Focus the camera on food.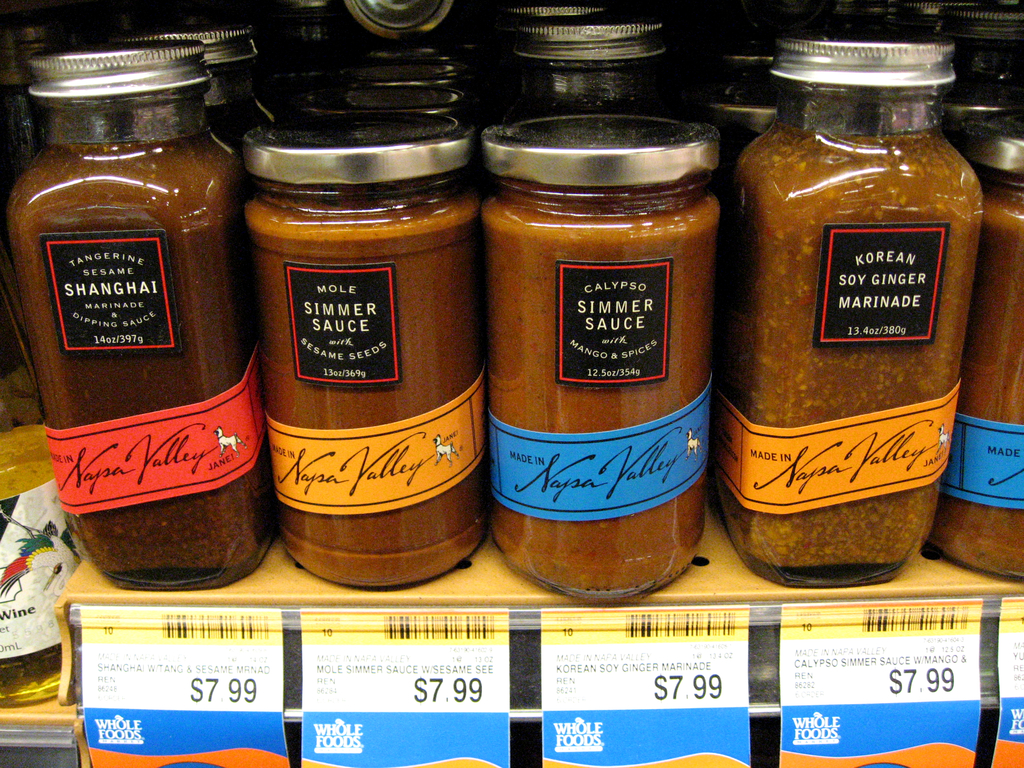
Focus region: box(0, 127, 295, 580).
